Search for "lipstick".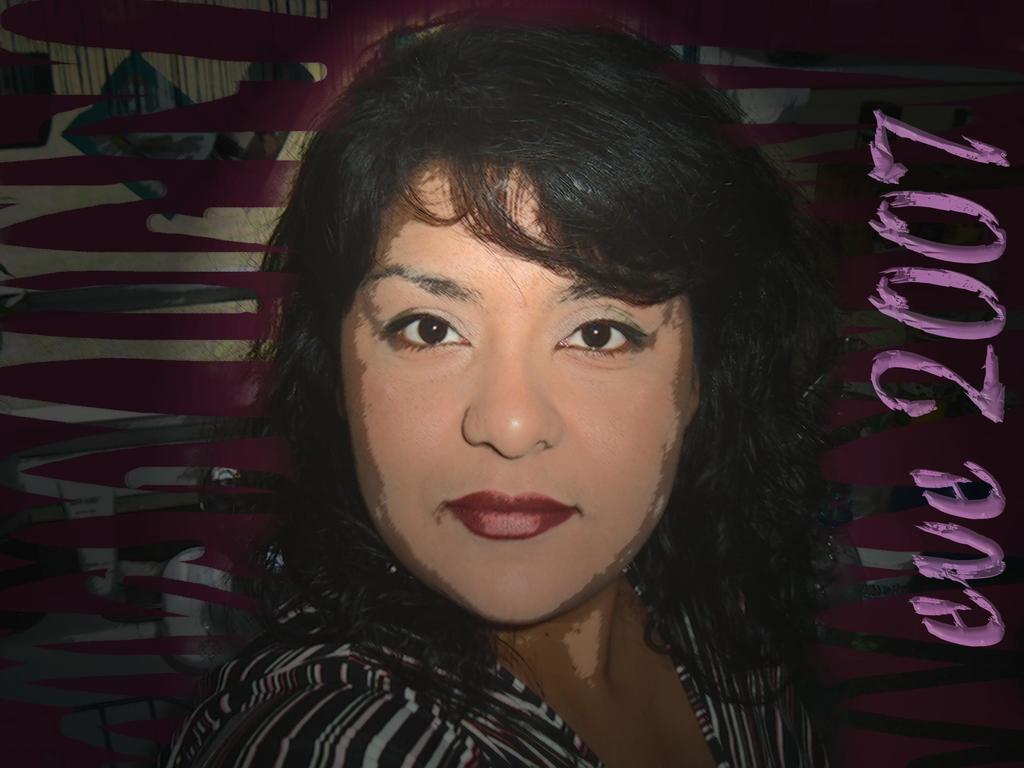
Found at Rect(445, 490, 577, 536).
